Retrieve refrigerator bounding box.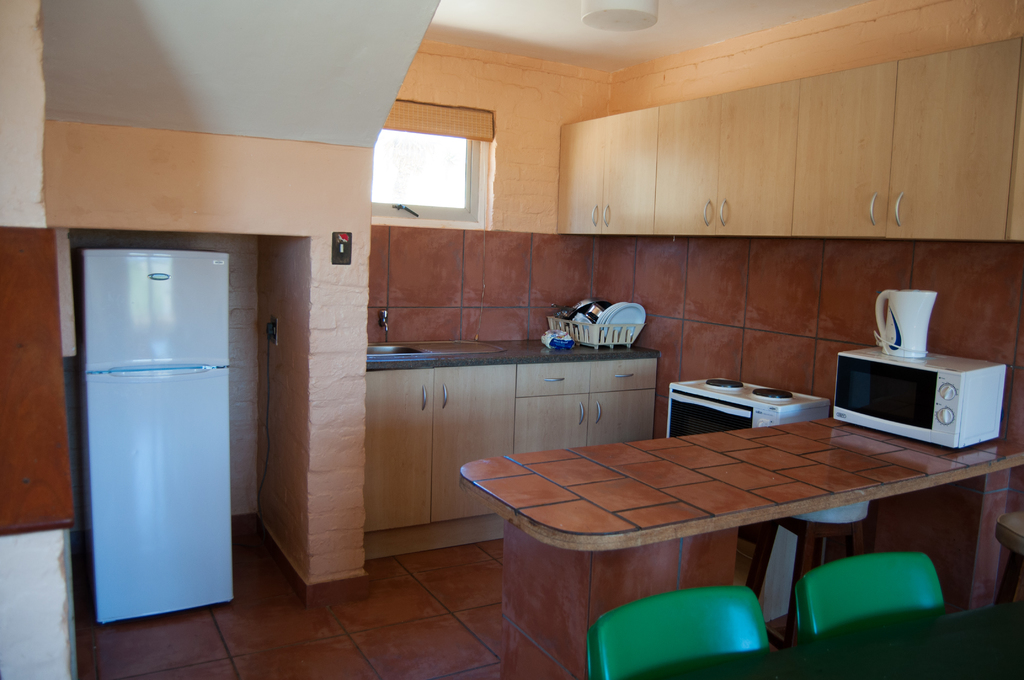
Bounding box: select_region(83, 245, 233, 625).
